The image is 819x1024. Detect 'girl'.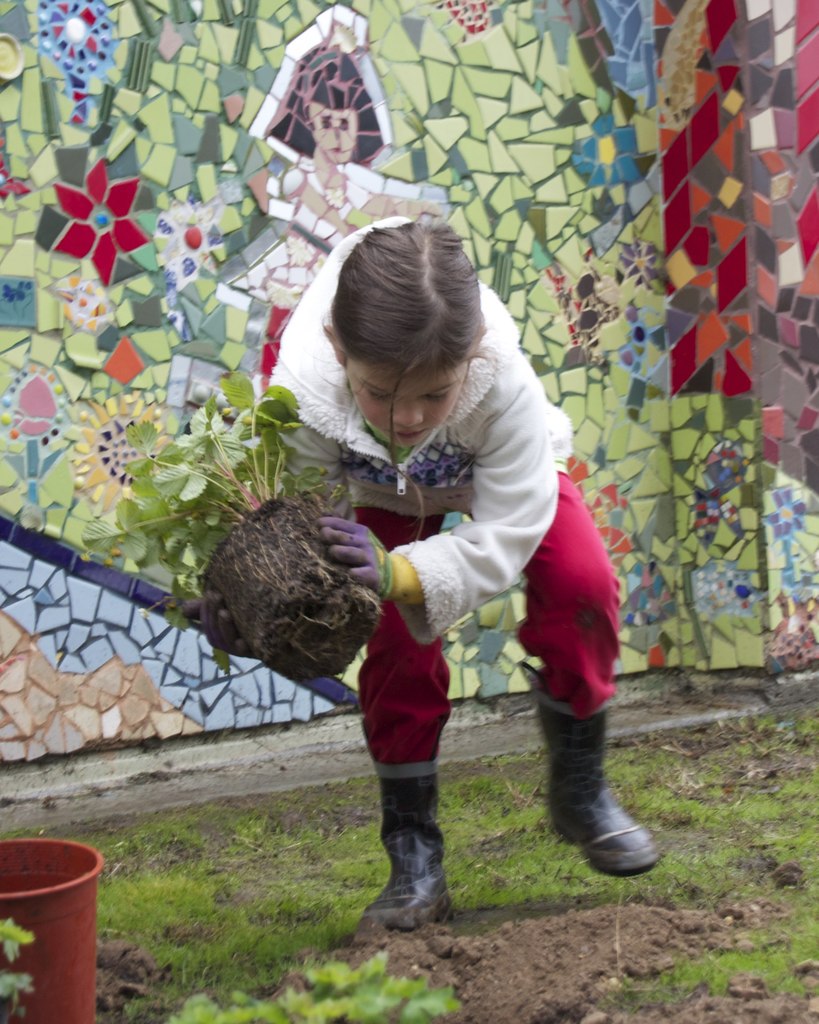
Detection: select_region(210, 4, 448, 391).
